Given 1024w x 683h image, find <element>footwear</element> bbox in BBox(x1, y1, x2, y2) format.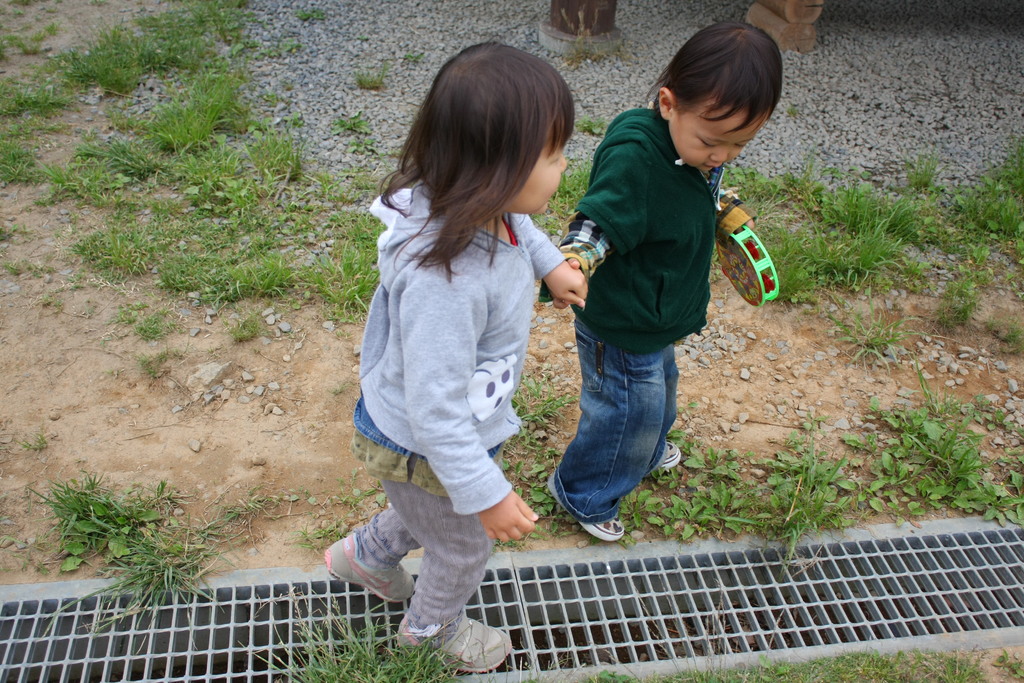
BBox(663, 439, 685, 473).
